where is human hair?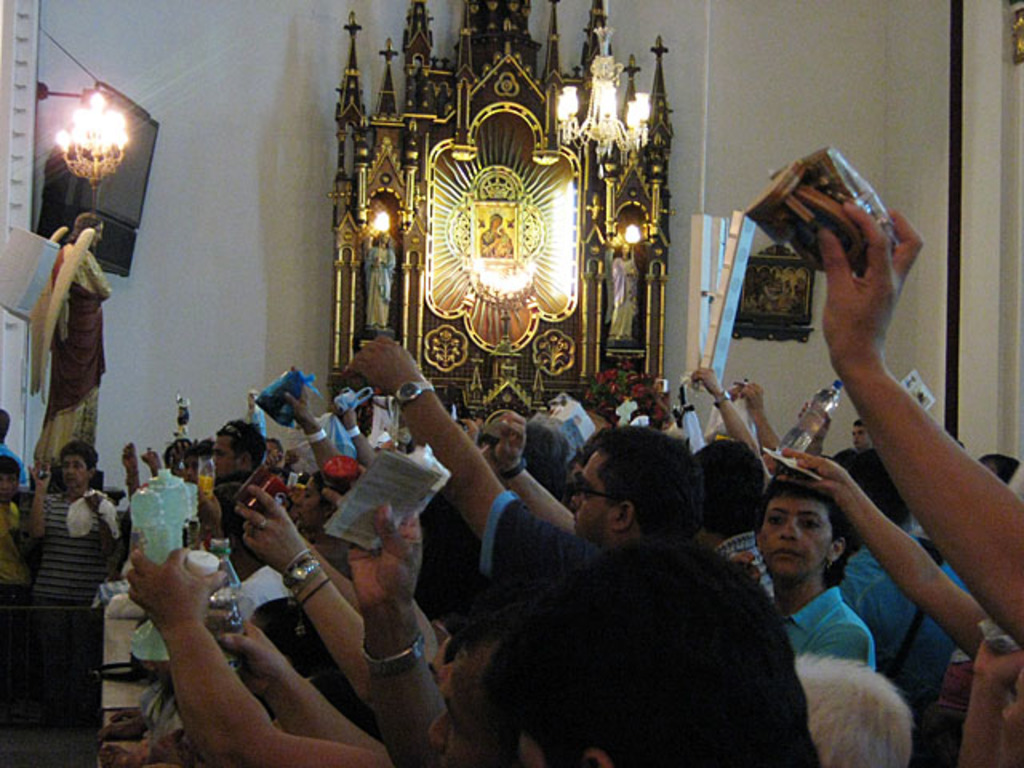
pyautogui.locateOnScreen(757, 475, 856, 589).
